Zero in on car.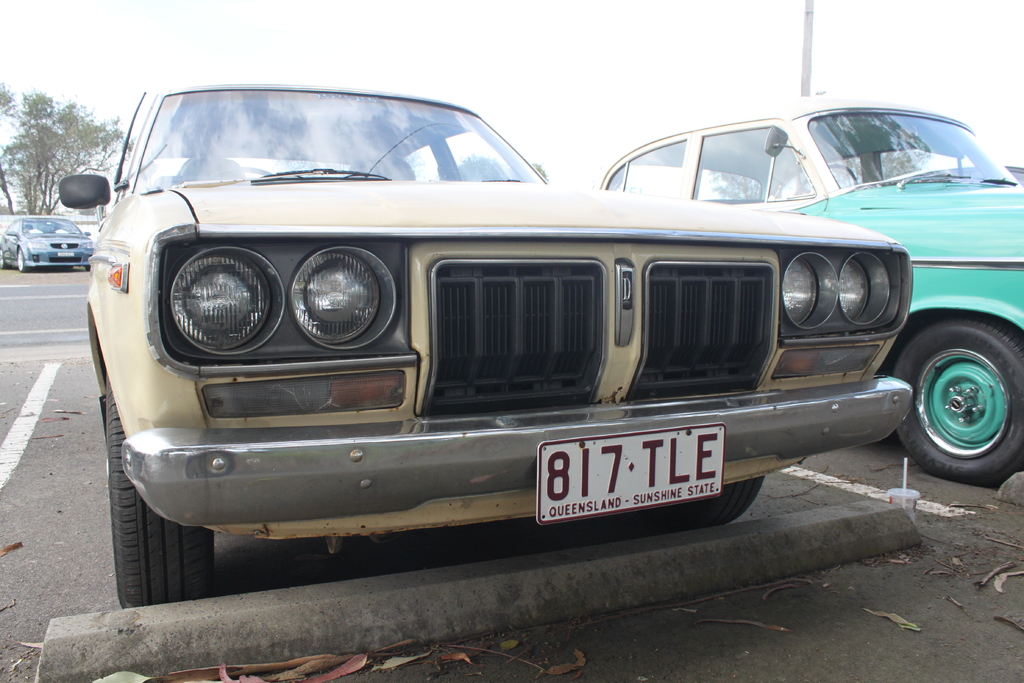
Zeroed in: 0, 218, 94, 276.
